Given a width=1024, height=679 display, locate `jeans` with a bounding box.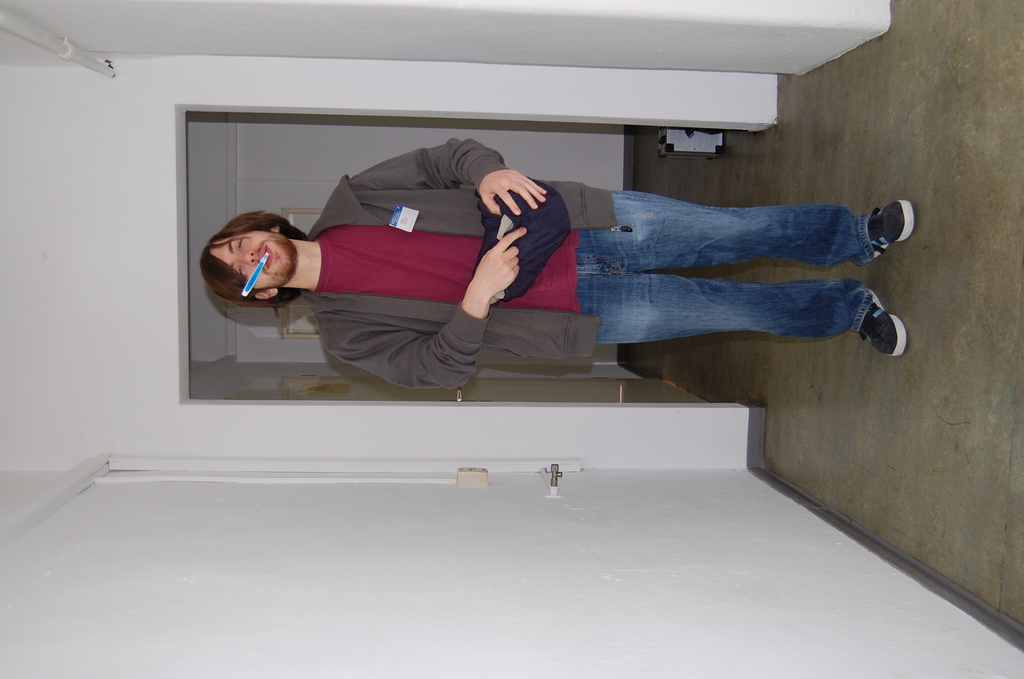
Located: Rect(572, 192, 918, 352).
